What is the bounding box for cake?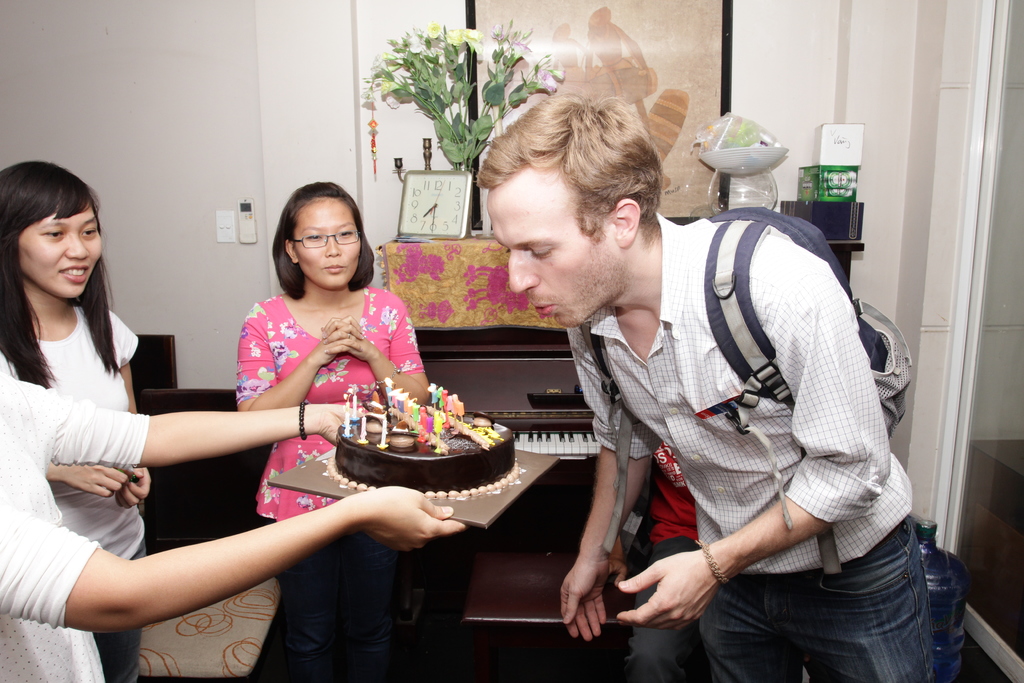
rect(326, 413, 522, 497).
